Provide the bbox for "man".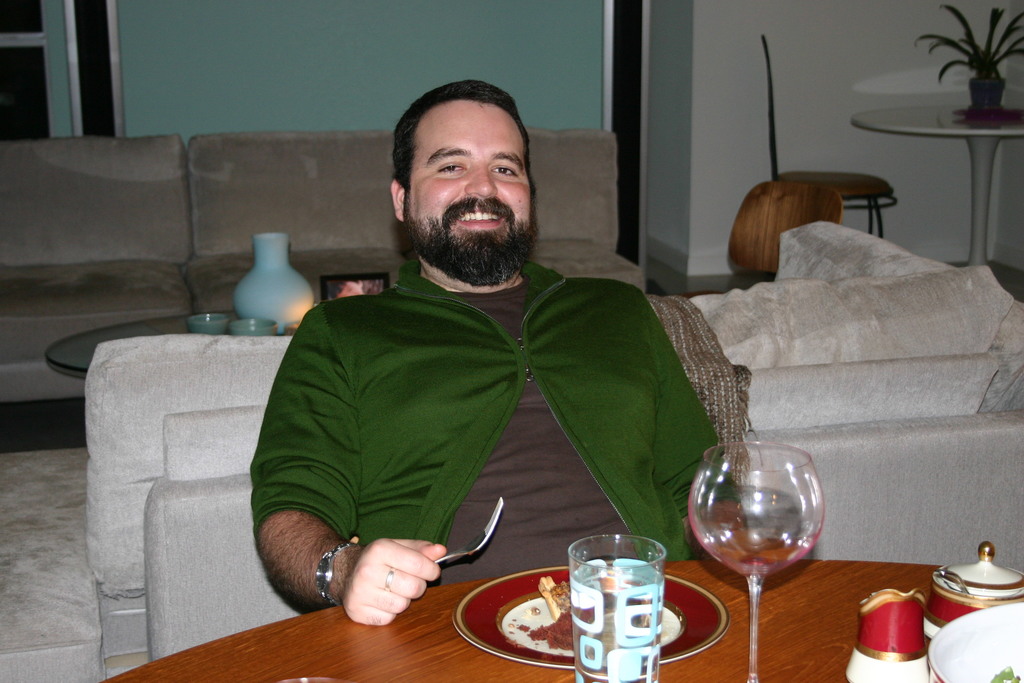
{"left": 255, "top": 101, "right": 768, "bottom": 613}.
